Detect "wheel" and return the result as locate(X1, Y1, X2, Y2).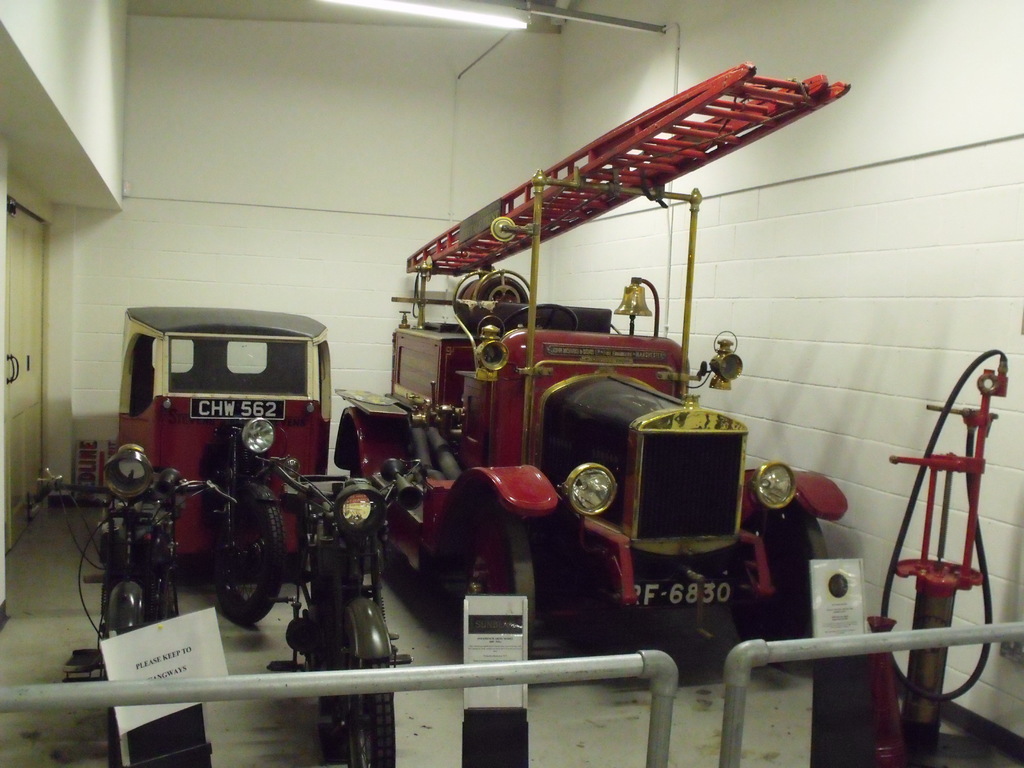
locate(345, 629, 397, 767).
